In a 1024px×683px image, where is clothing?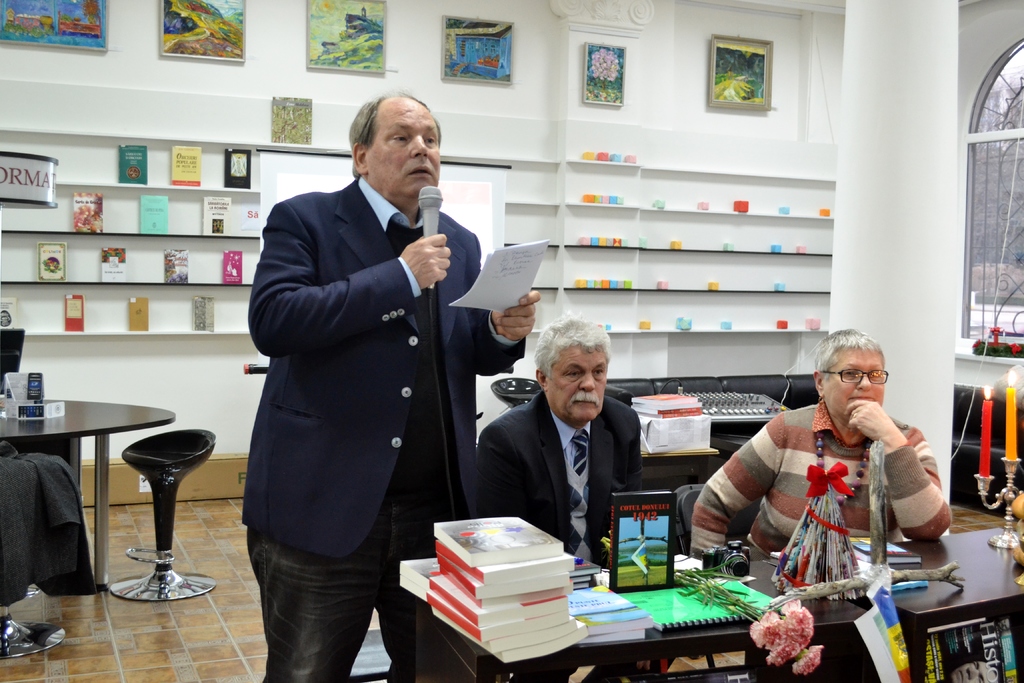
bbox=(222, 117, 469, 671).
